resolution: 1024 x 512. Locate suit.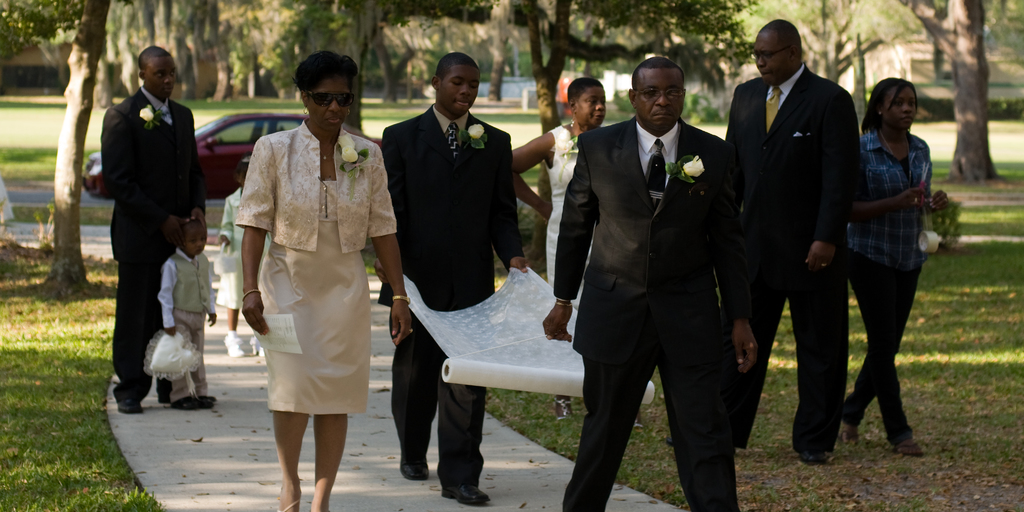
left=556, top=114, right=737, bottom=511.
